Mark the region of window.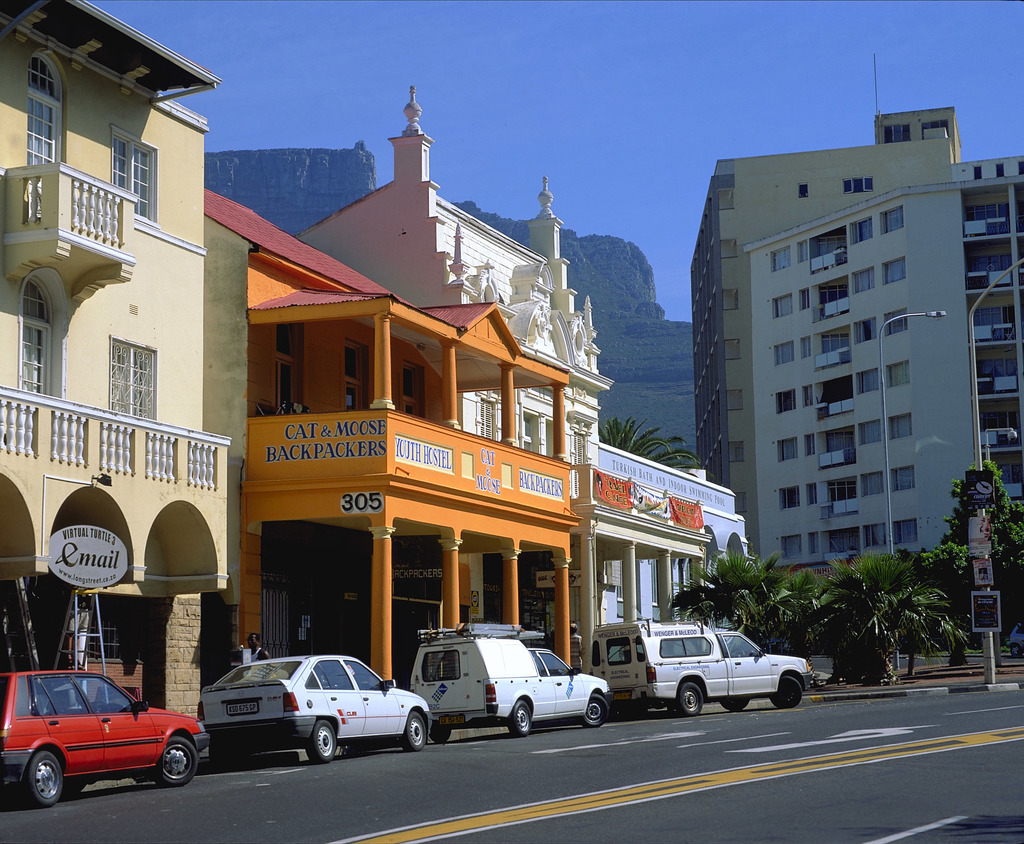
Region: {"x1": 780, "y1": 485, "x2": 800, "y2": 507}.
